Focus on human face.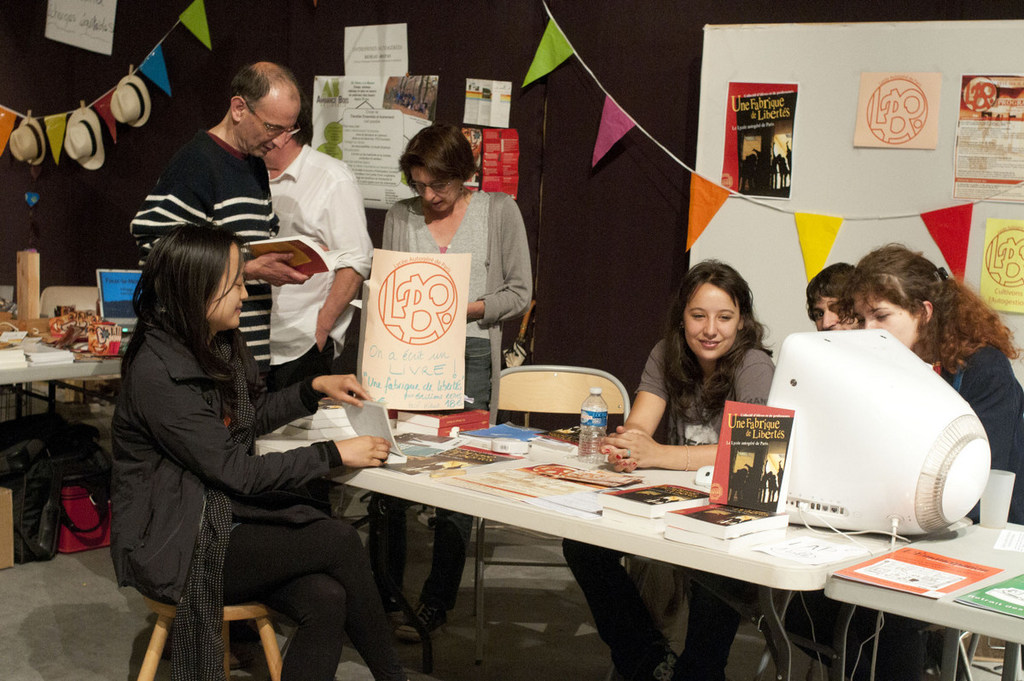
Focused at (left=243, top=80, right=298, bottom=157).
